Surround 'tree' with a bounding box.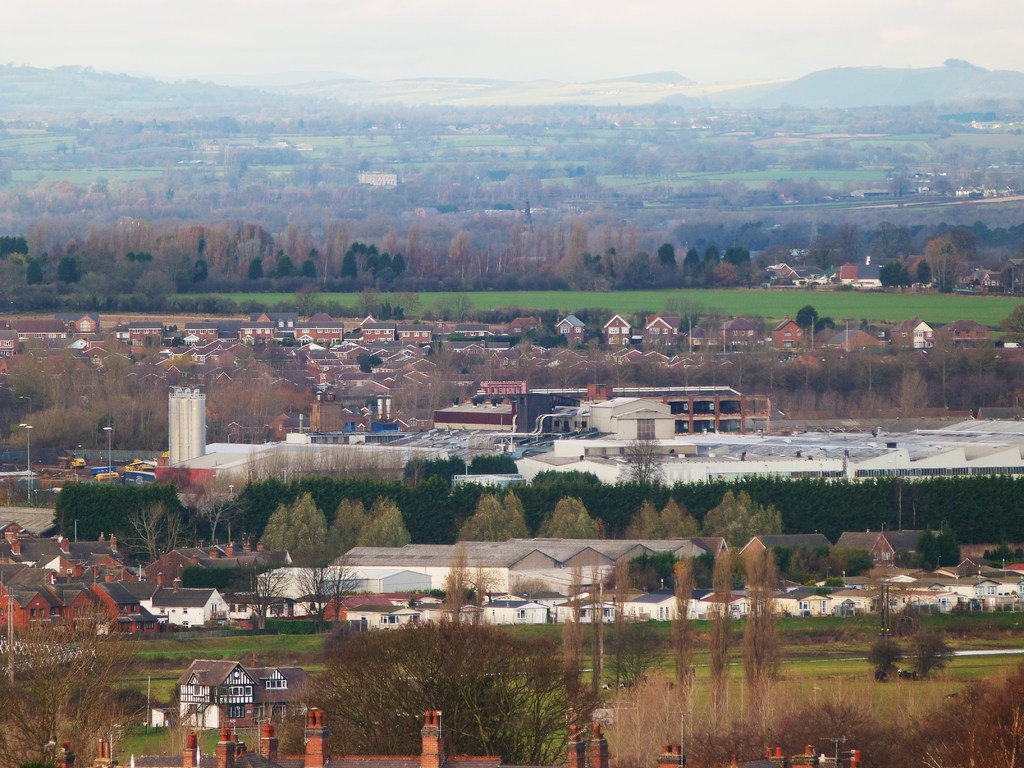
<region>865, 632, 906, 688</region>.
